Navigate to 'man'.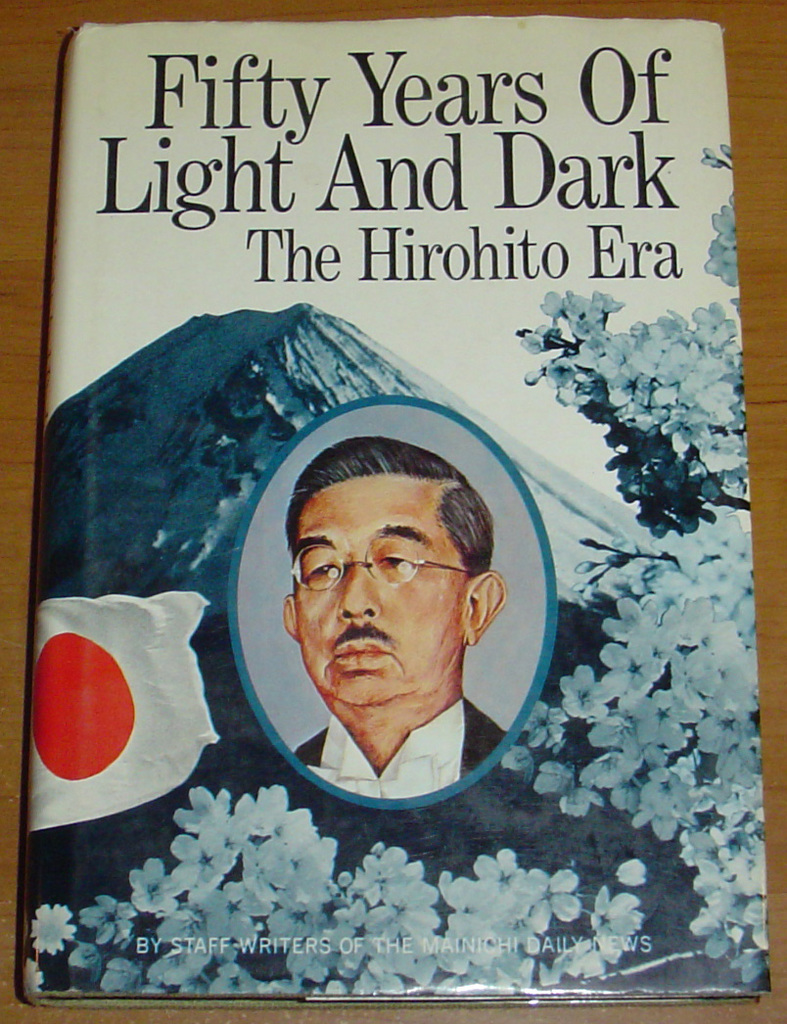
Navigation target: BBox(289, 431, 517, 798).
